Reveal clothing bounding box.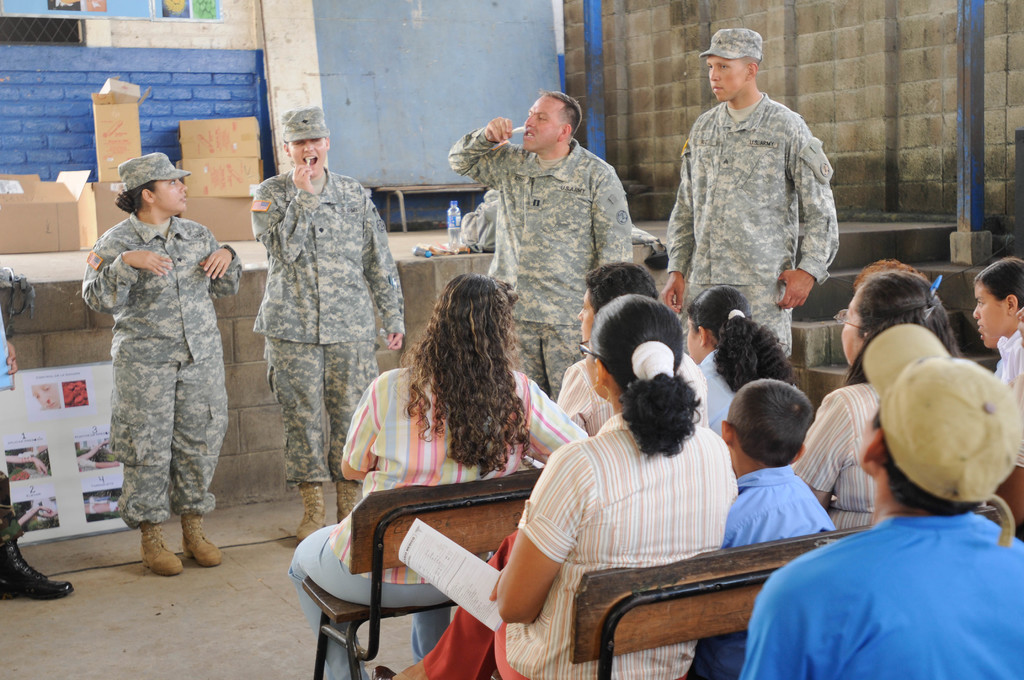
Revealed: crop(452, 130, 625, 404).
